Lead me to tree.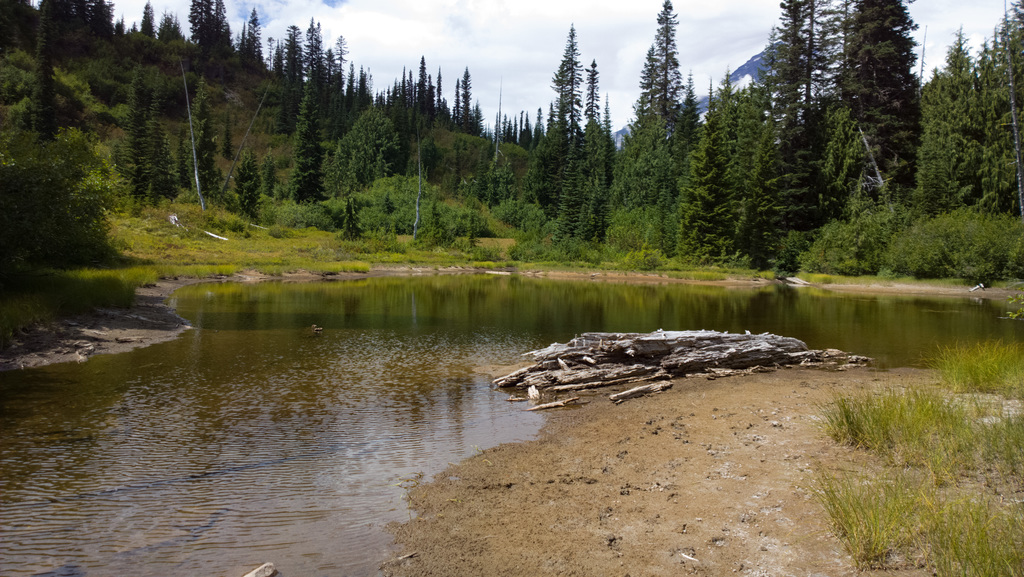
Lead to bbox=[840, 0, 929, 224].
